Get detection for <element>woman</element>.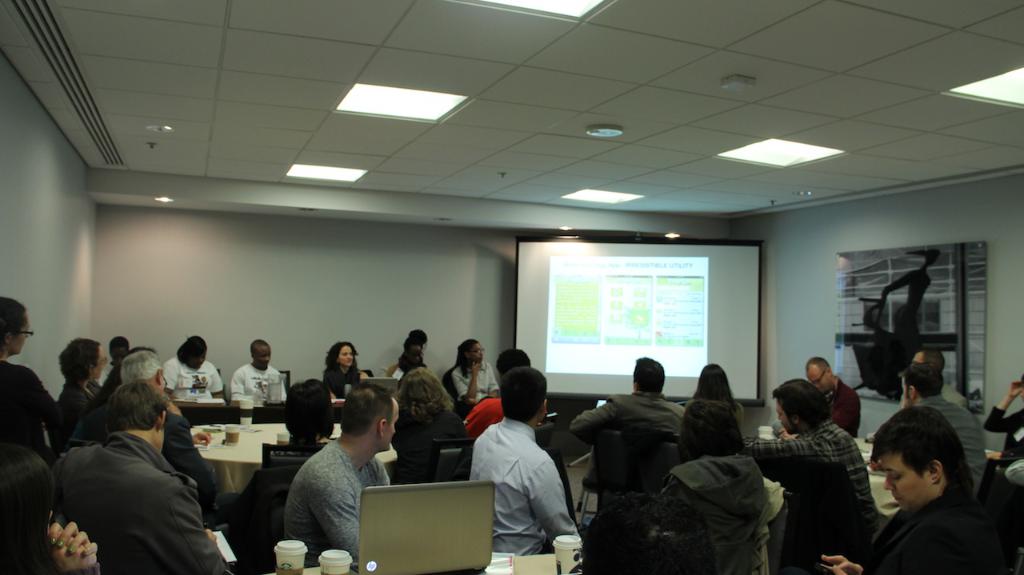
Detection: [x1=447, y1=340, x2=506, y2=412].
